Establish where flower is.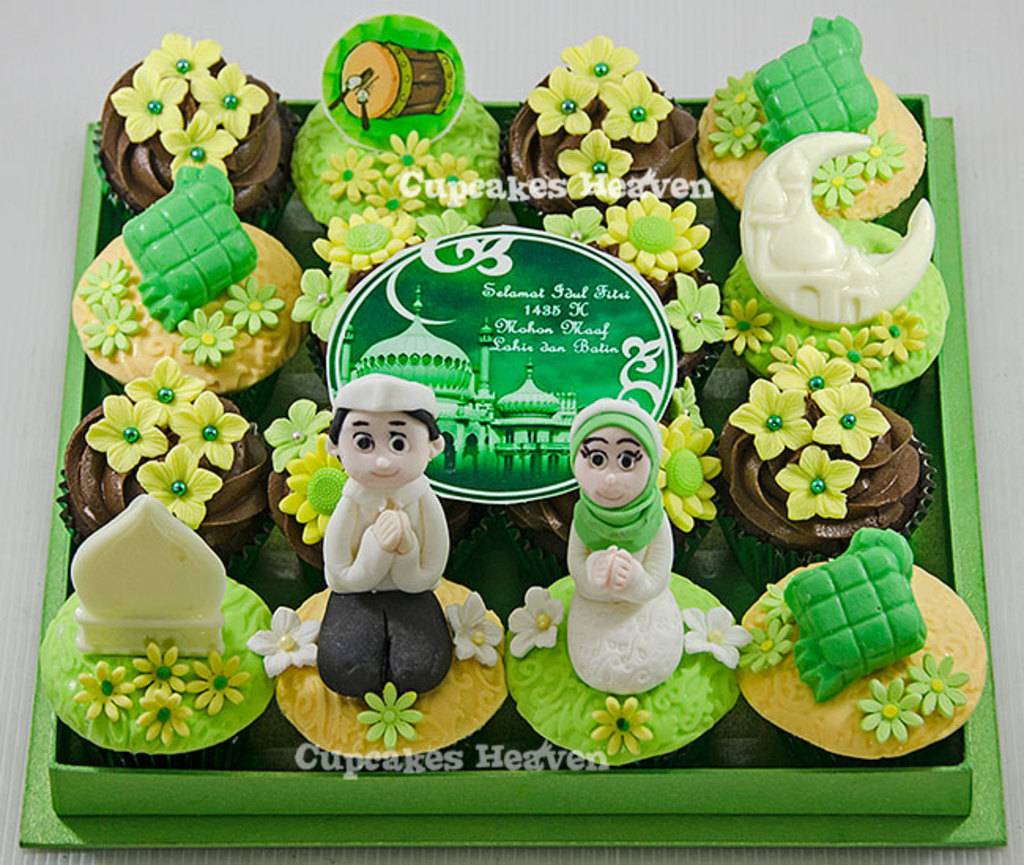
Established at bbox=[241, 607, 318, 673].
